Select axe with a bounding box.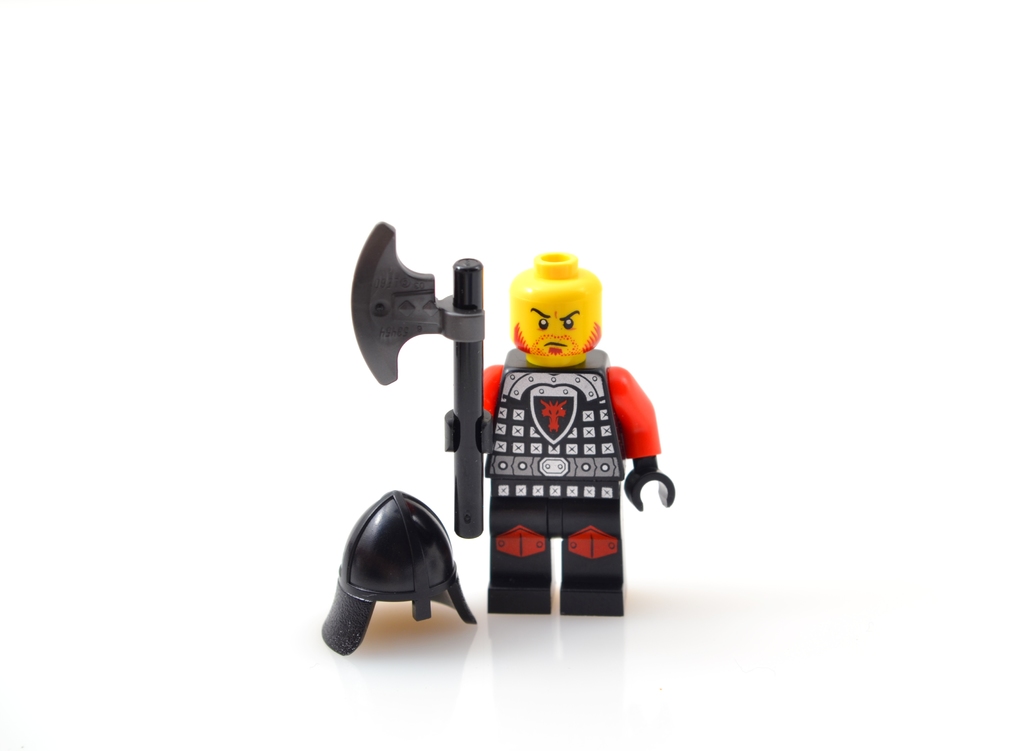
bbox=(348, 219, 486, 543).
